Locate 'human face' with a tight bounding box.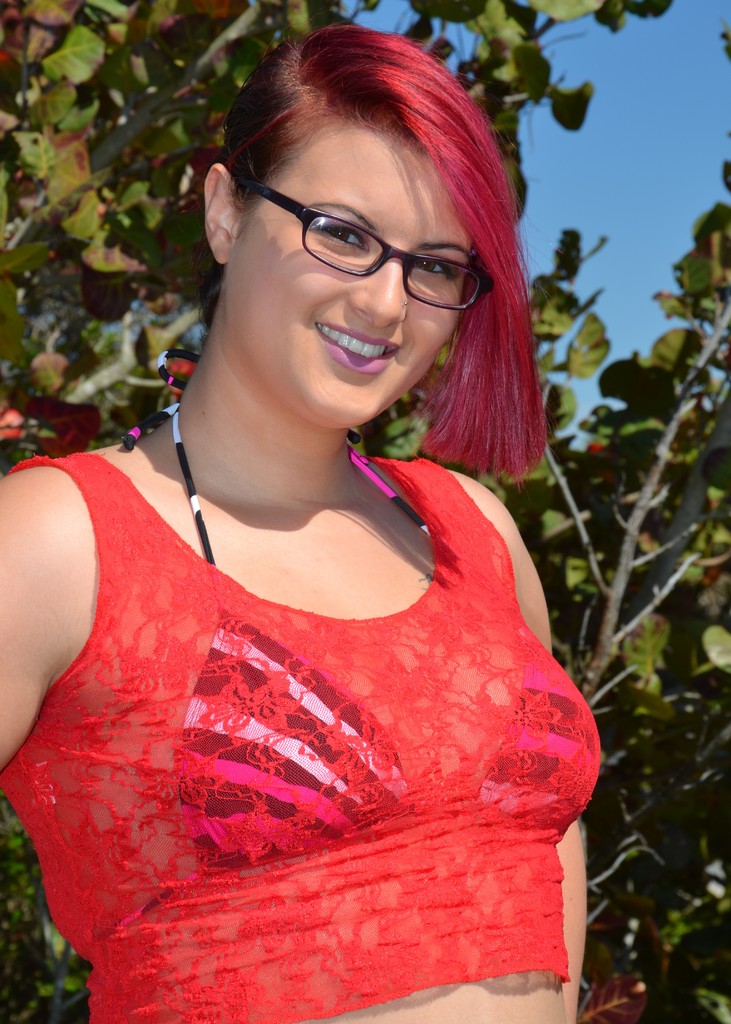
225 120 476 433.
